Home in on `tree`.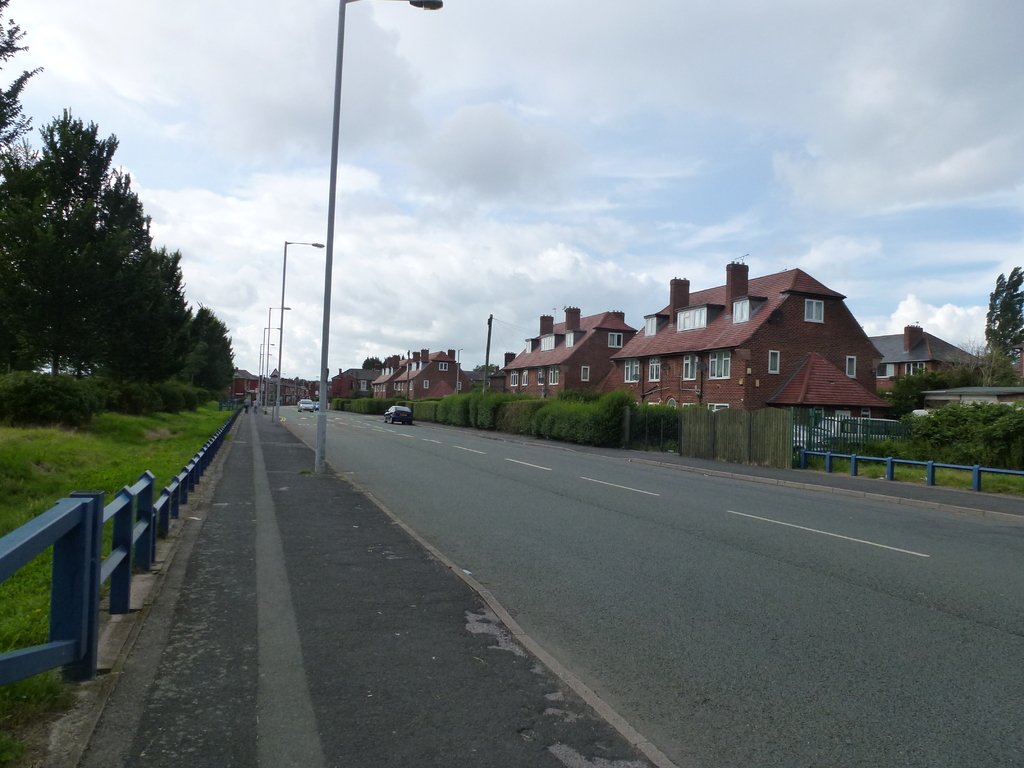
Homed in at locate(981, 268, 1023, 389).
